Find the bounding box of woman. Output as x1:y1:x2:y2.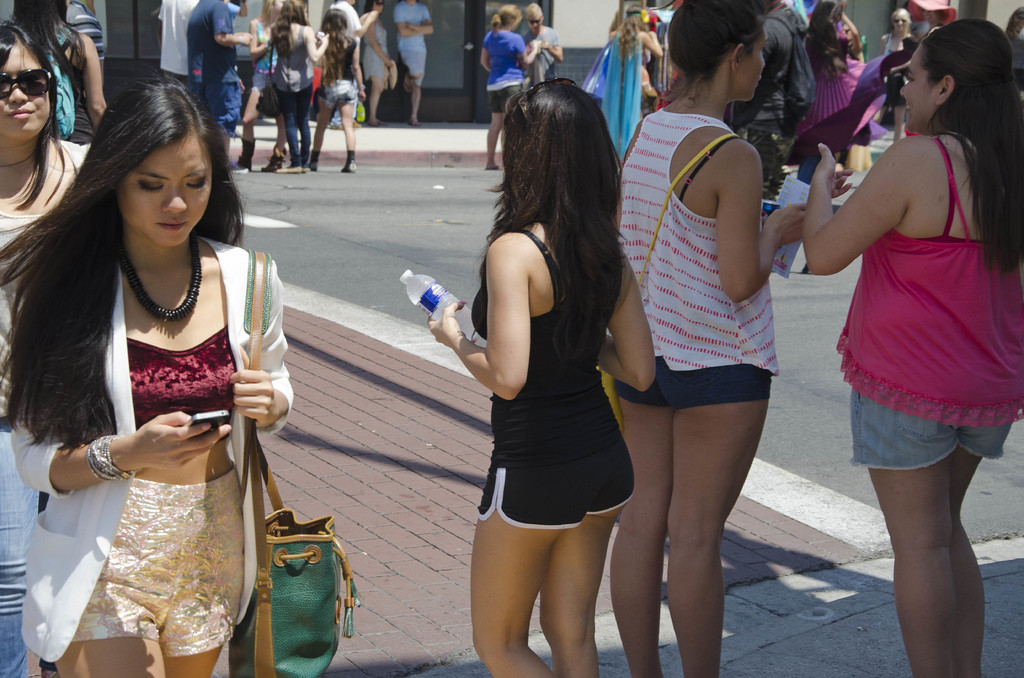
607:5:661:143.
